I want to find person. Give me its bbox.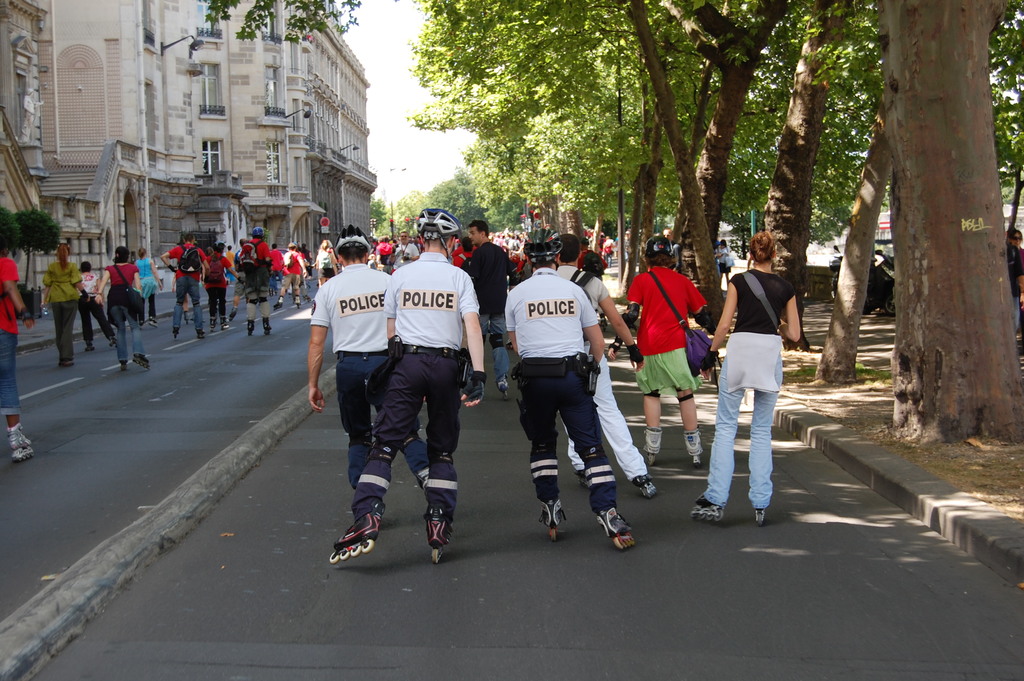
box=[325, 208, 484, 568].
